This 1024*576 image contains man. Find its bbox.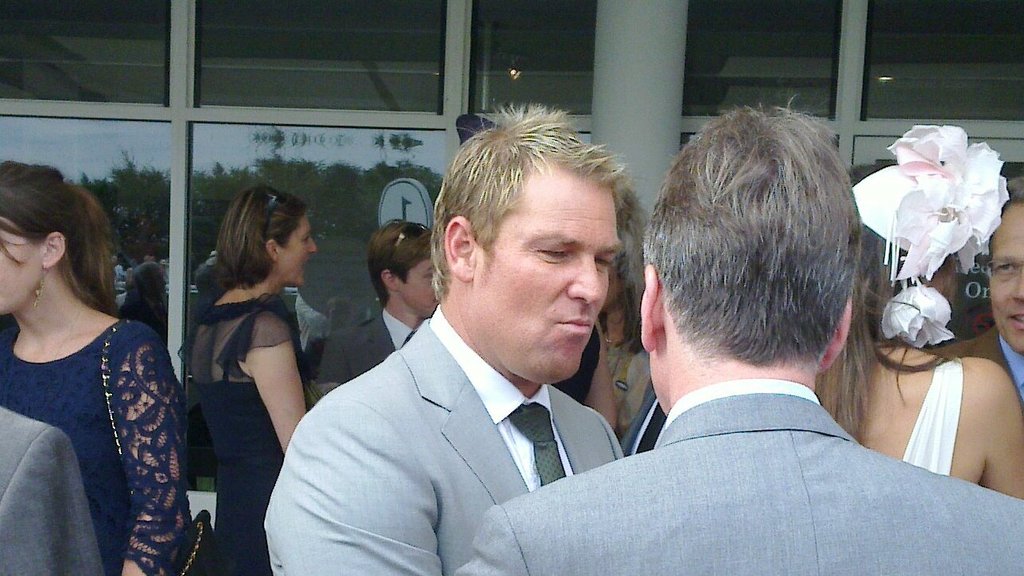
(312,220,436,401).
